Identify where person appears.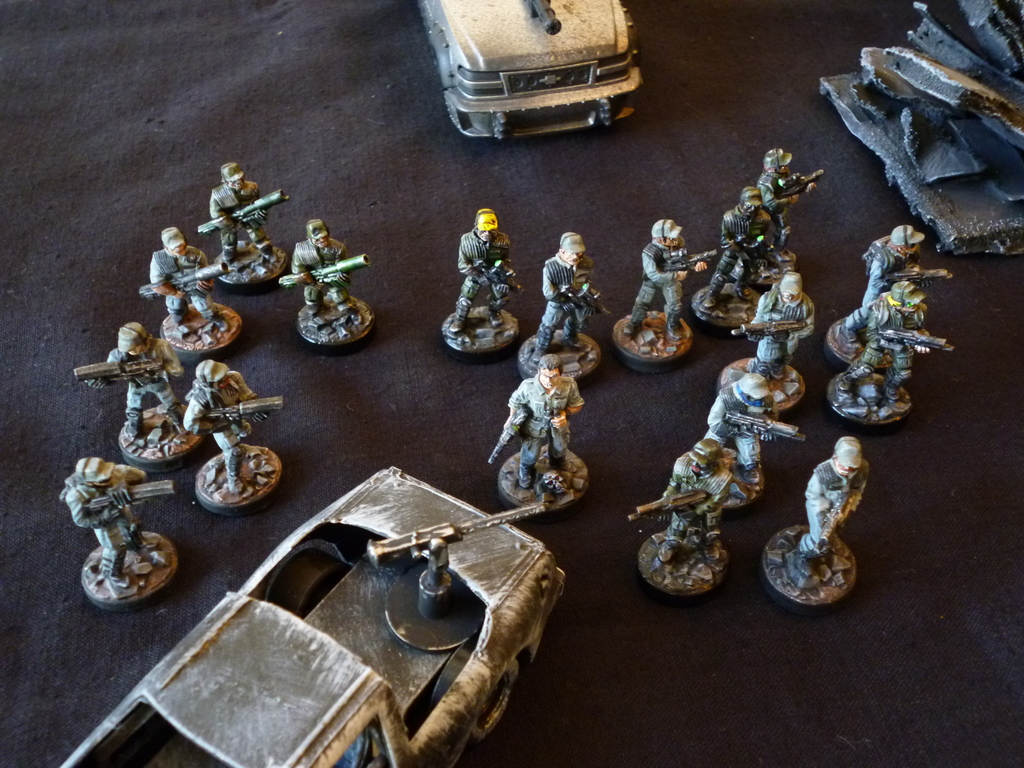
Appears at left=756, top=147, right=819, bottom=265.
